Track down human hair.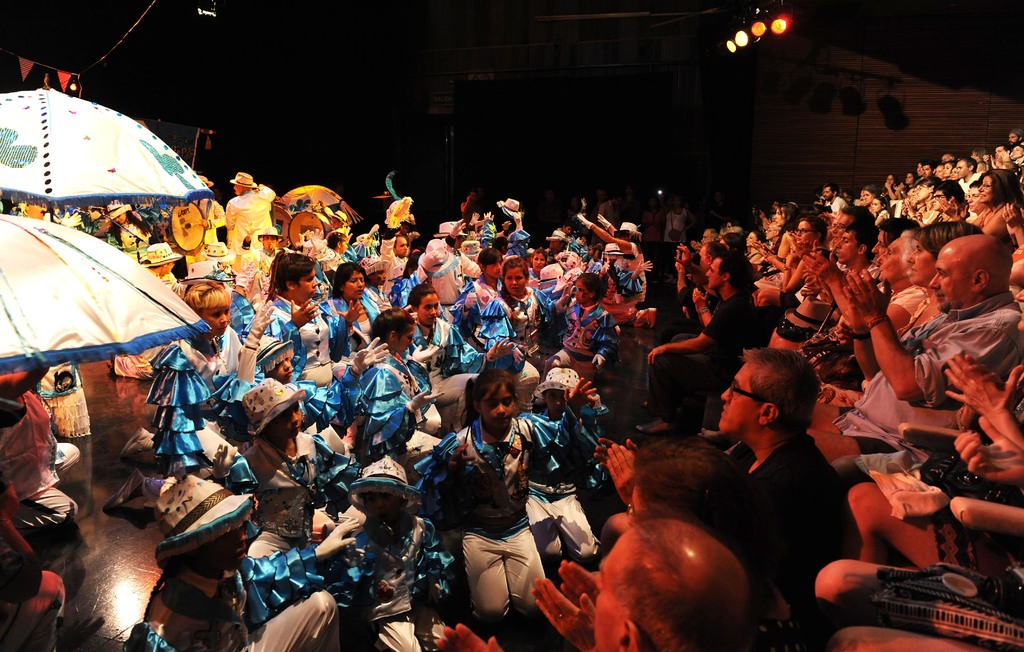
Tracked to [838, 204, 876, 227].
